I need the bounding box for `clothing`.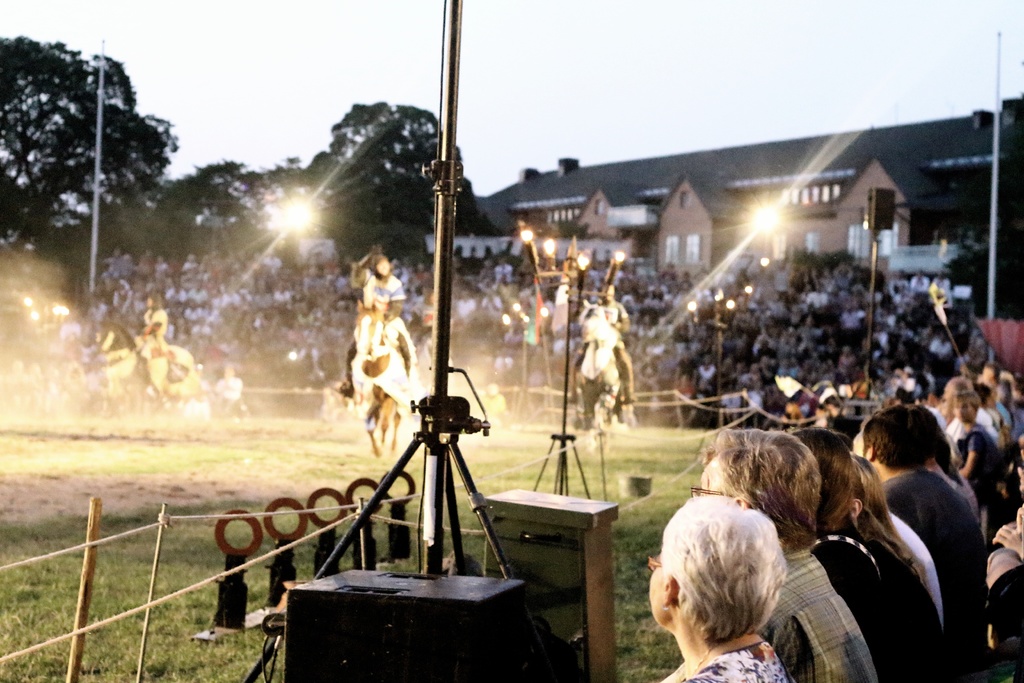
Here it is: Rect(758, 545, 886, 682).
